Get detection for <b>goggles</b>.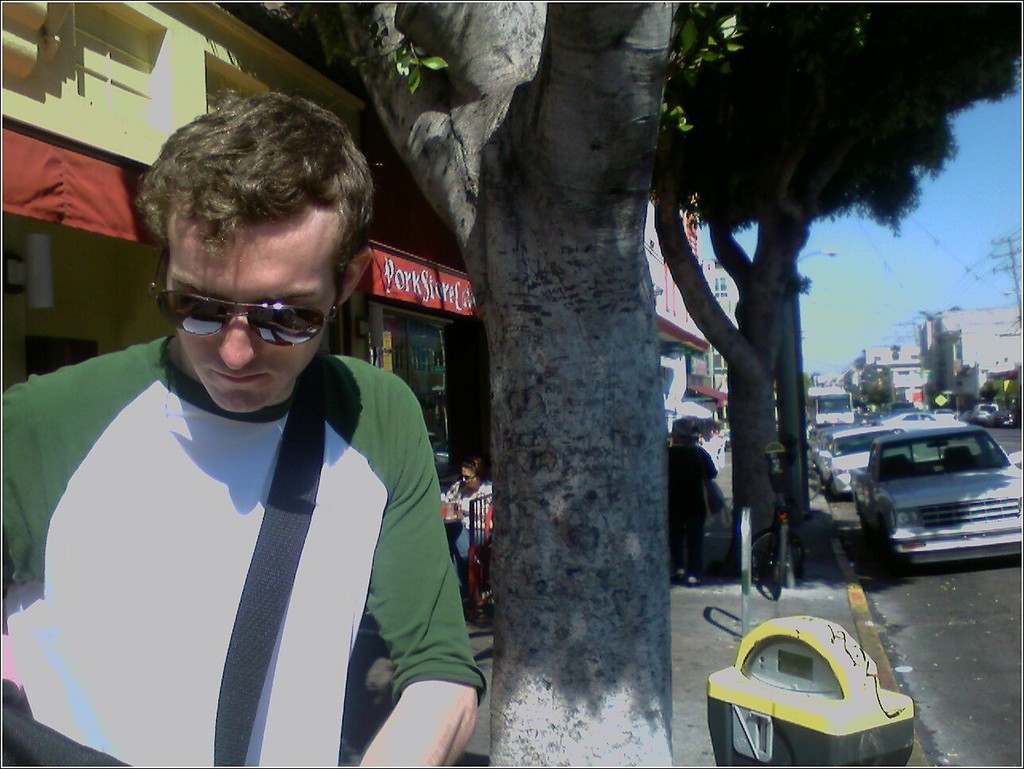
Detection: bbox=(456, 472, 479, 482).
